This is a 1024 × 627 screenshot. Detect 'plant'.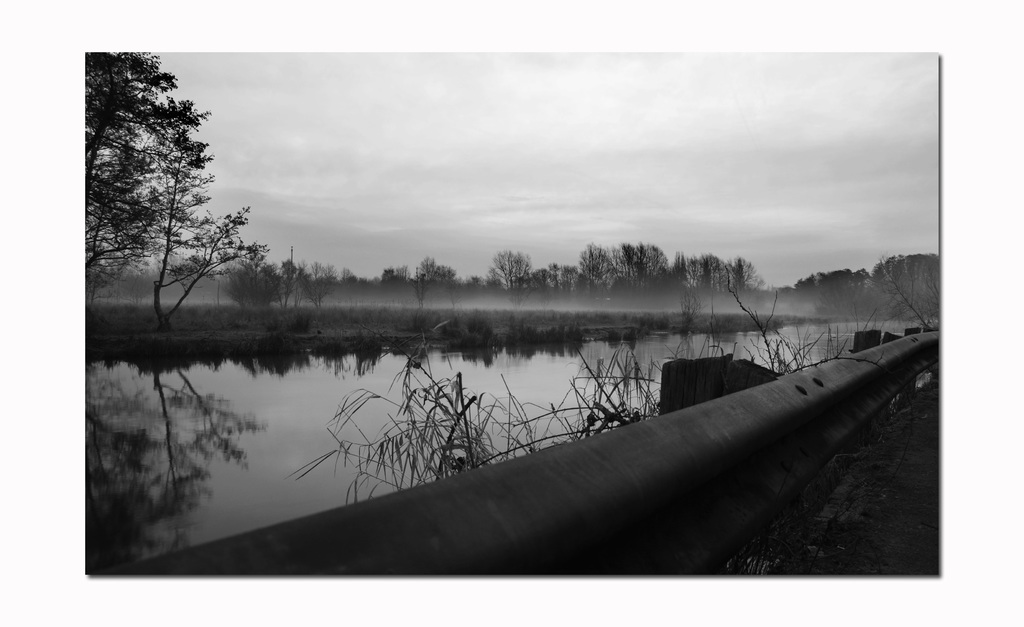
box=[285, 316, 541, 503].
